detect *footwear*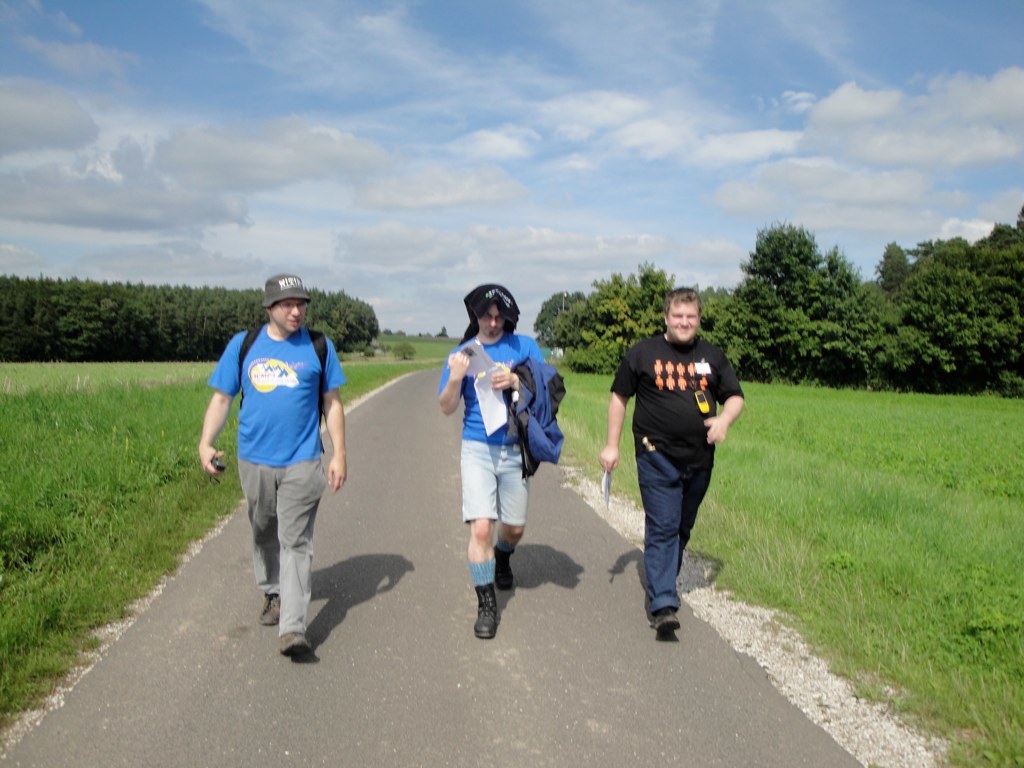
left=660, top=611, right=678, bottom=637
